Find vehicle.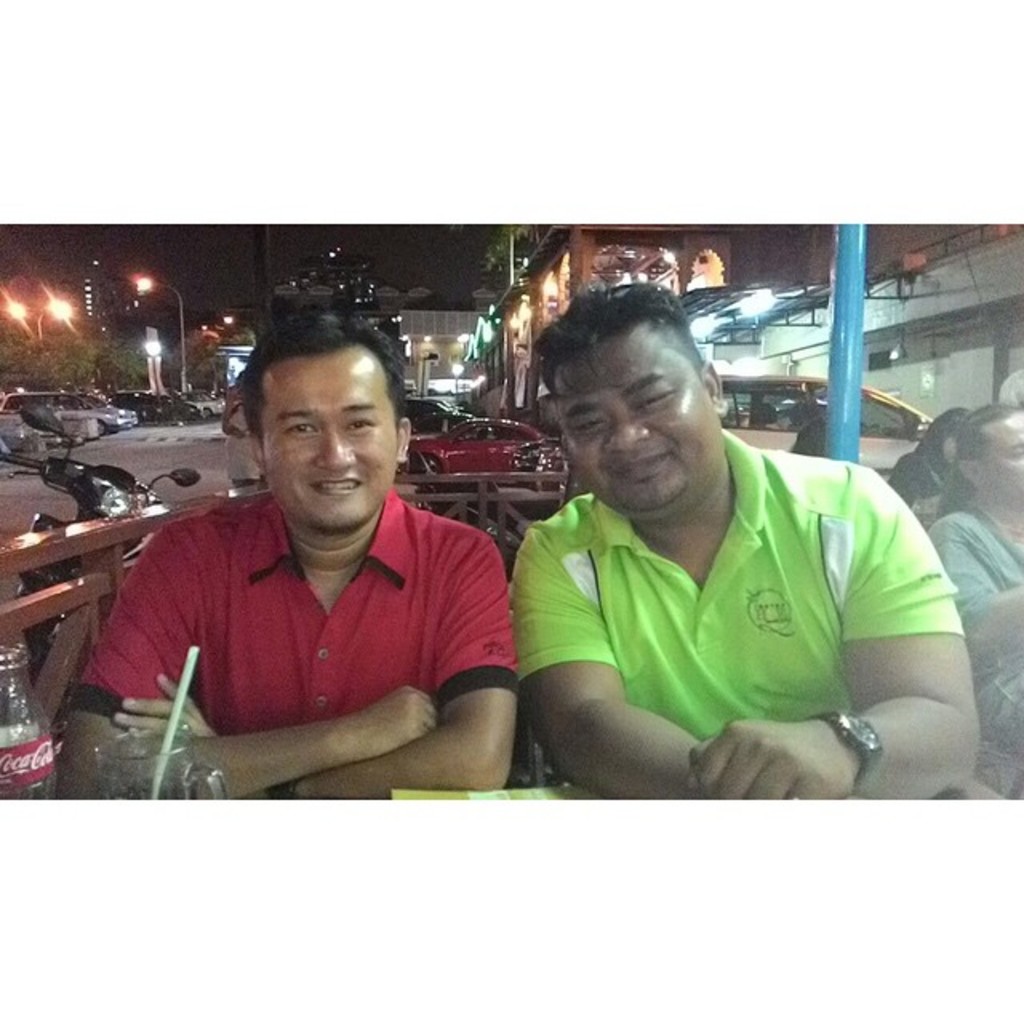
402:416:554:477.
